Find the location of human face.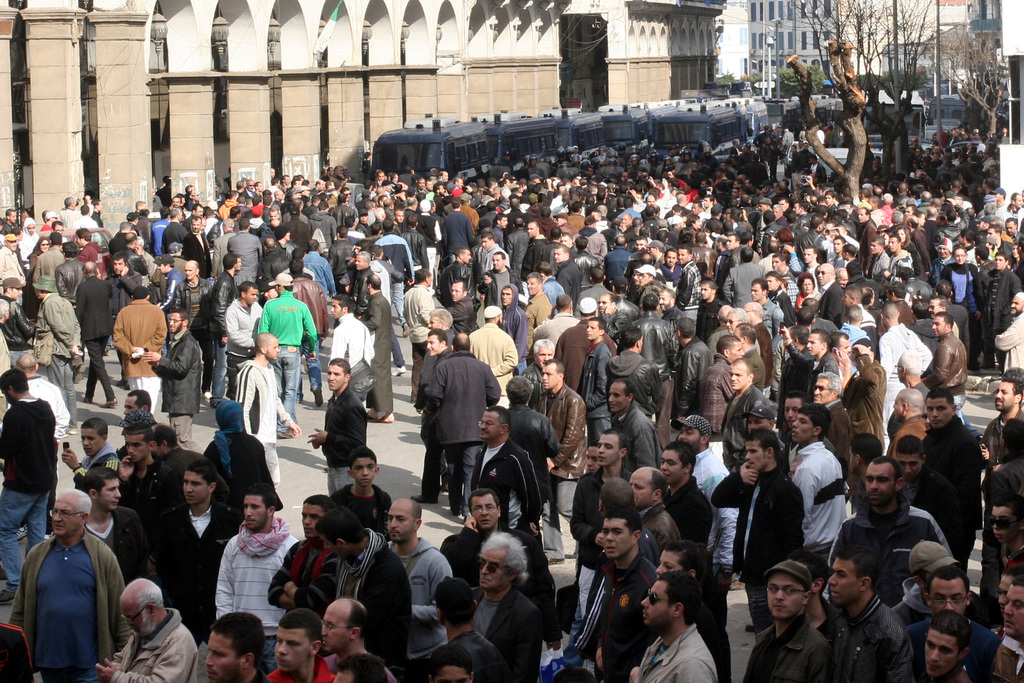
Location: Rect(929, 577, 969, 613).
